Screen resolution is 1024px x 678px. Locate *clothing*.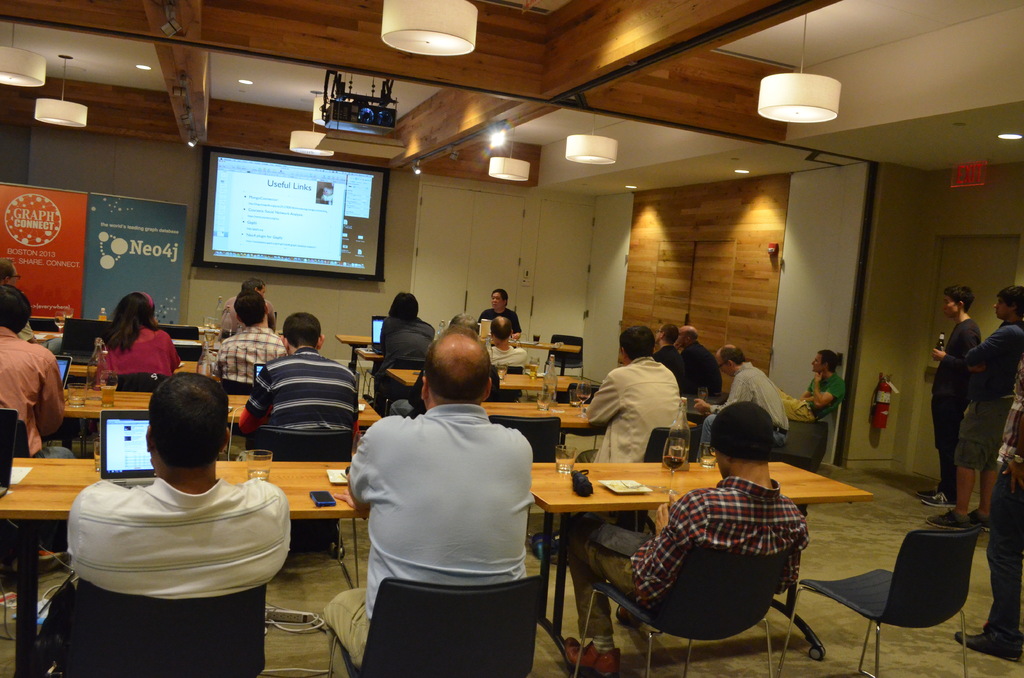
[x1=986, y1=367, x2=1023, y2=659].
